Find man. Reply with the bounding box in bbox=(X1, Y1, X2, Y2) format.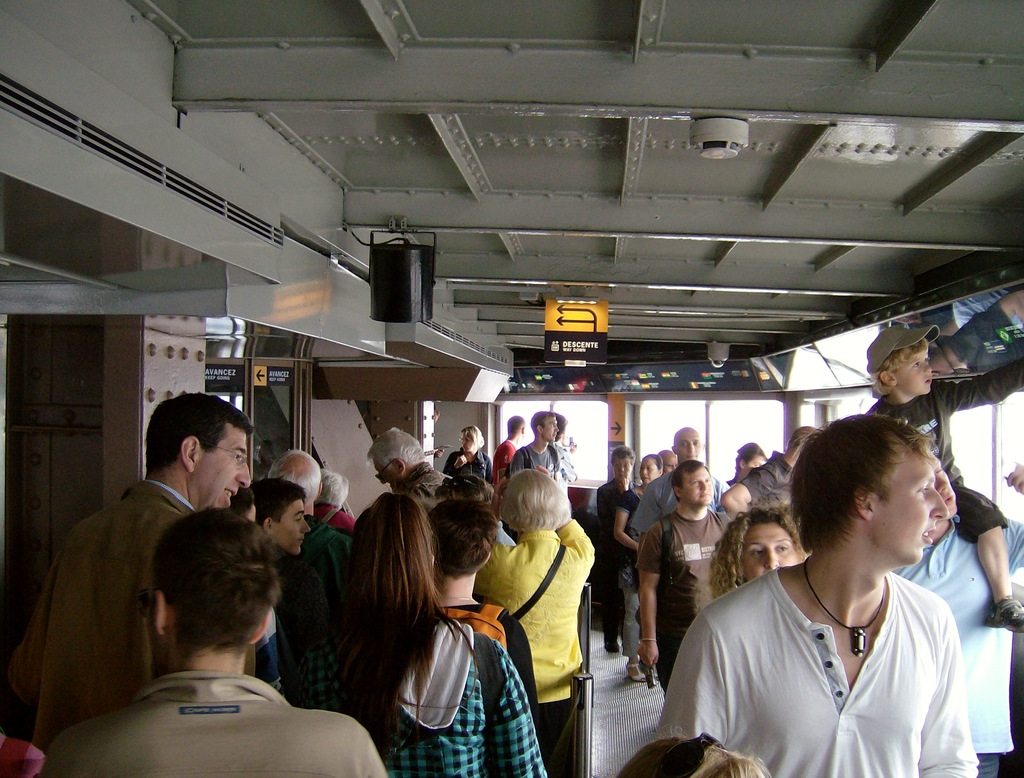
bbox=(595, 447, 630, 633).
